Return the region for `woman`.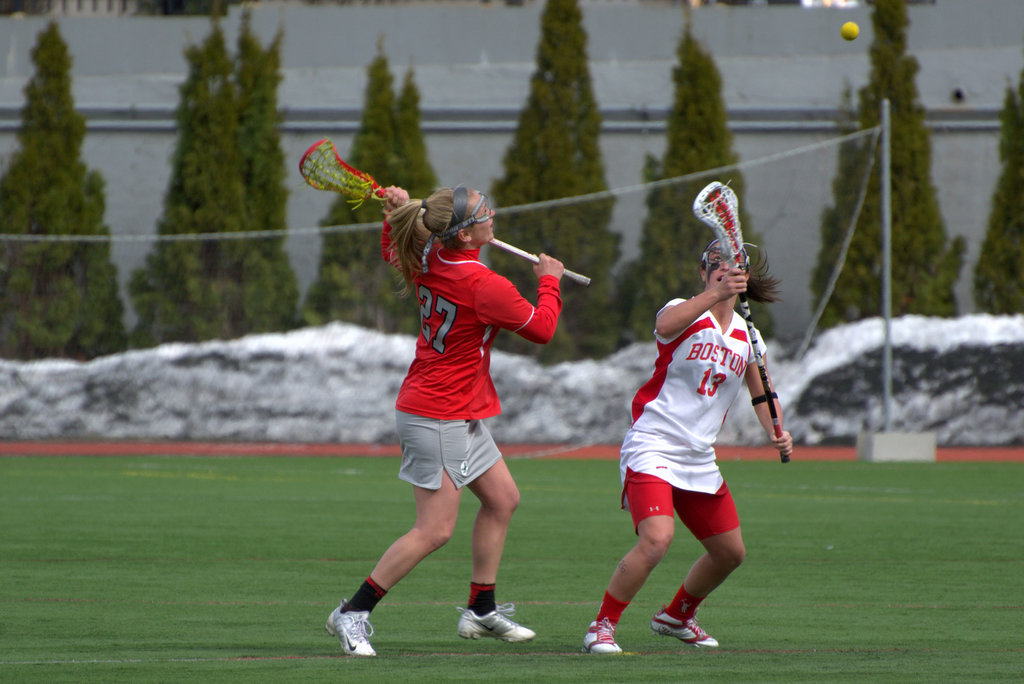
(607,207,795,675).
